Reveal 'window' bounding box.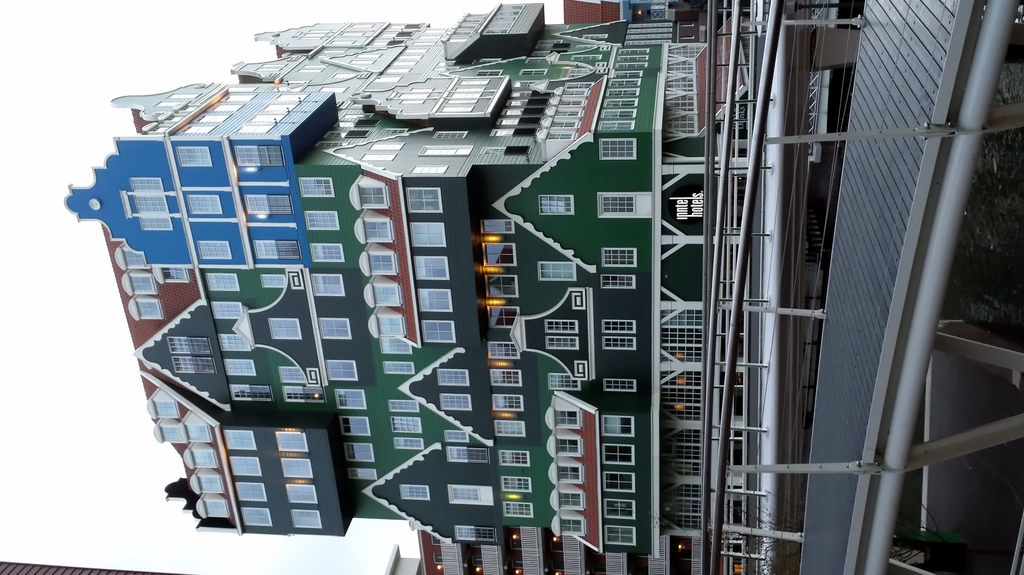
Revealed: region(232, 479, 268, 503).
